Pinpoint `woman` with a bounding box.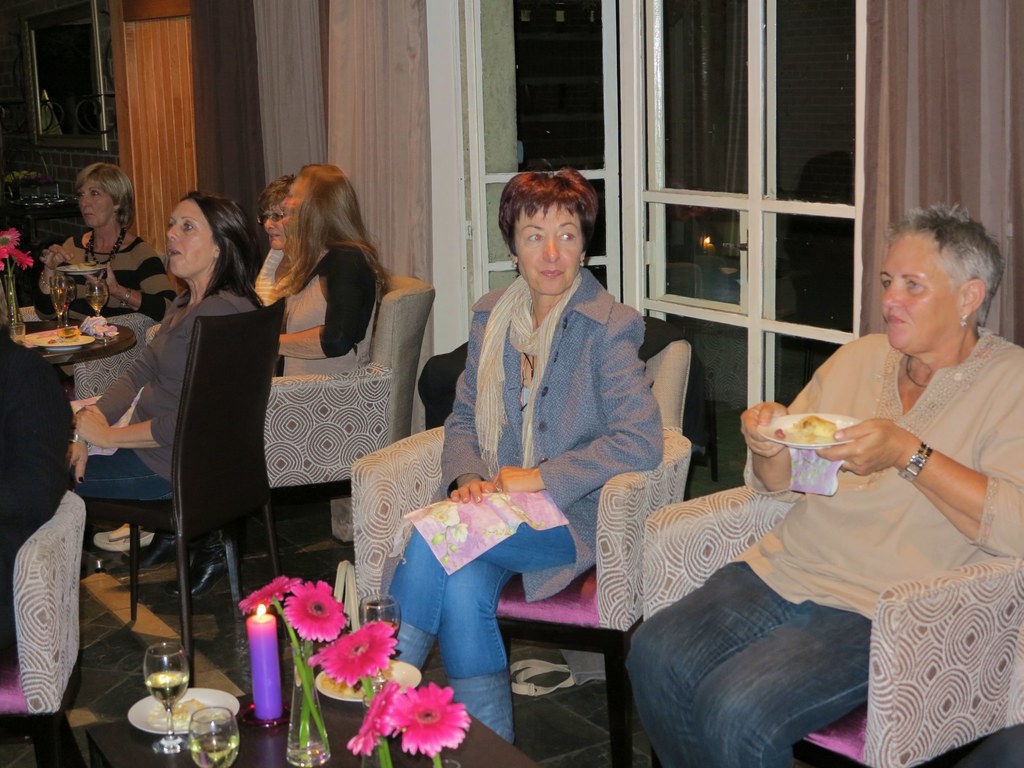
625:201:1023:767.
